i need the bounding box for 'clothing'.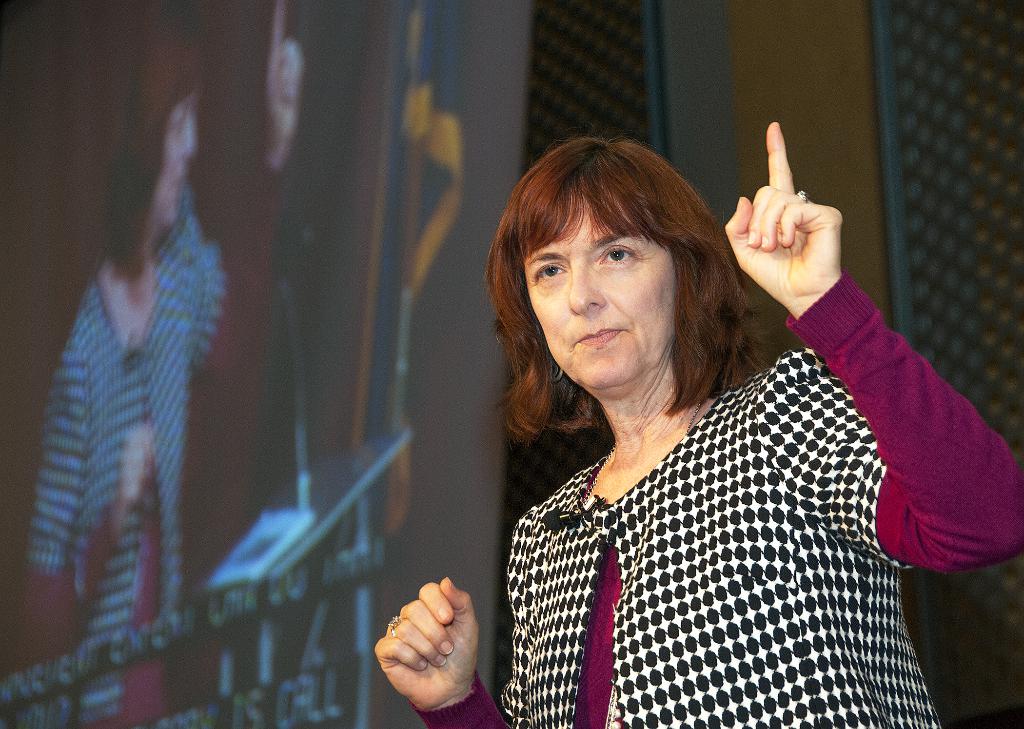
Here it is: <region>458, 348, 959, 727</region>.
